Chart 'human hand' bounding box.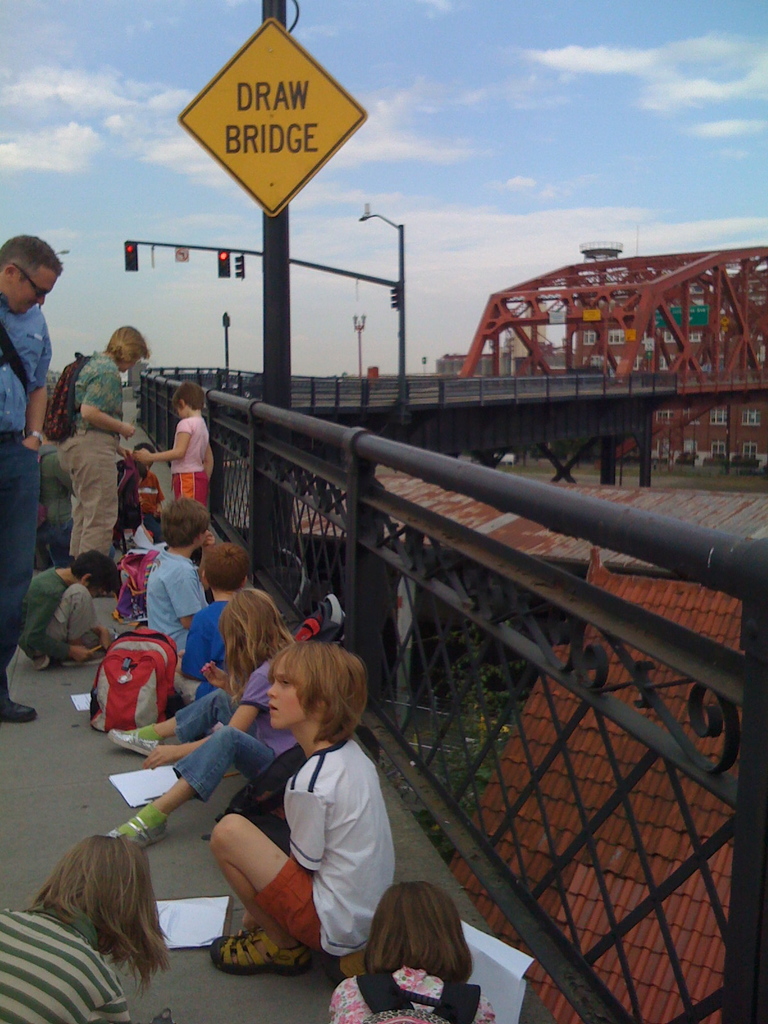
Charted: [left=202, top=529, right=216, bottom=550].
